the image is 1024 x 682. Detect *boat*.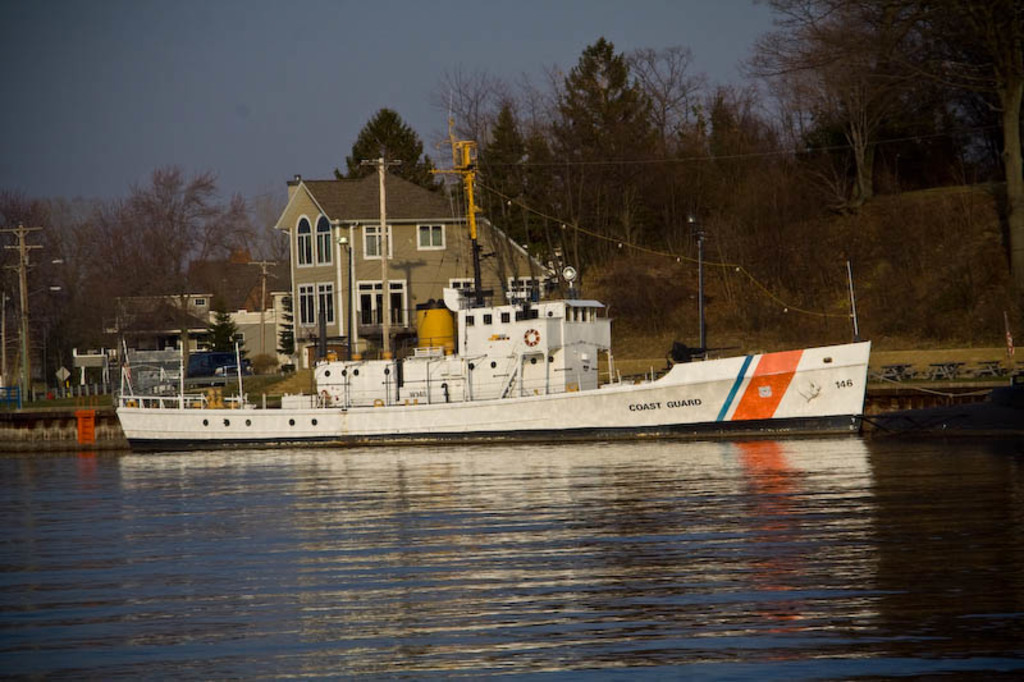
Detection: (left=143, top=113, right=776, bottom=457).
